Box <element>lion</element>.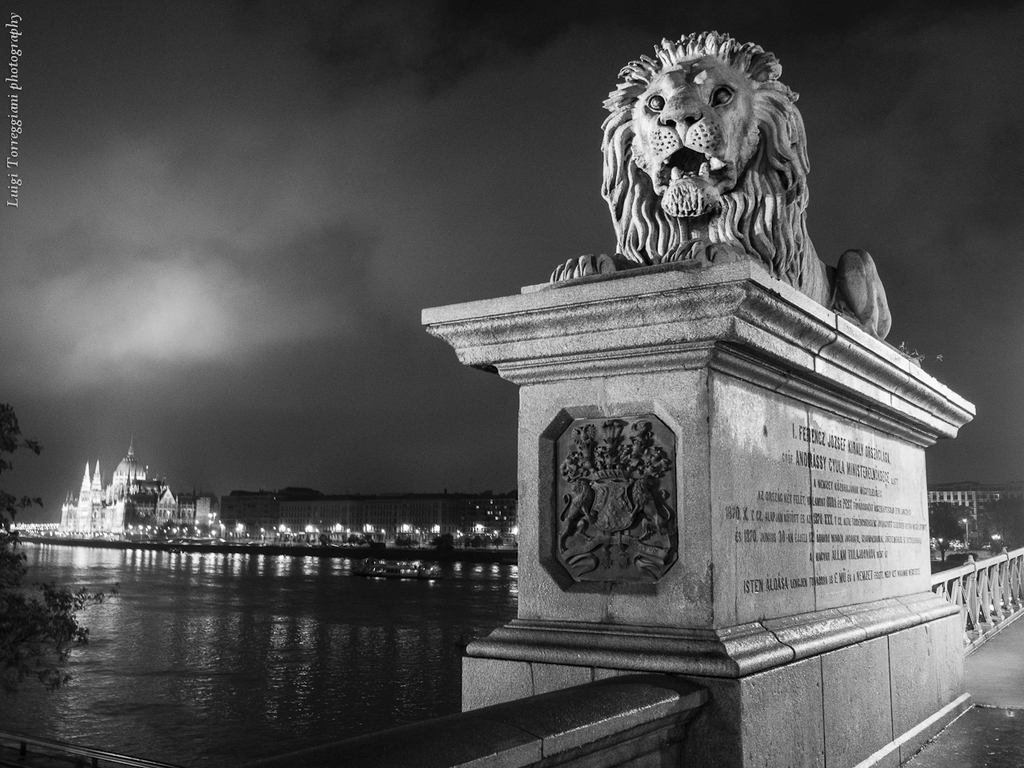
bbox=[550, 37, 893, 338].
